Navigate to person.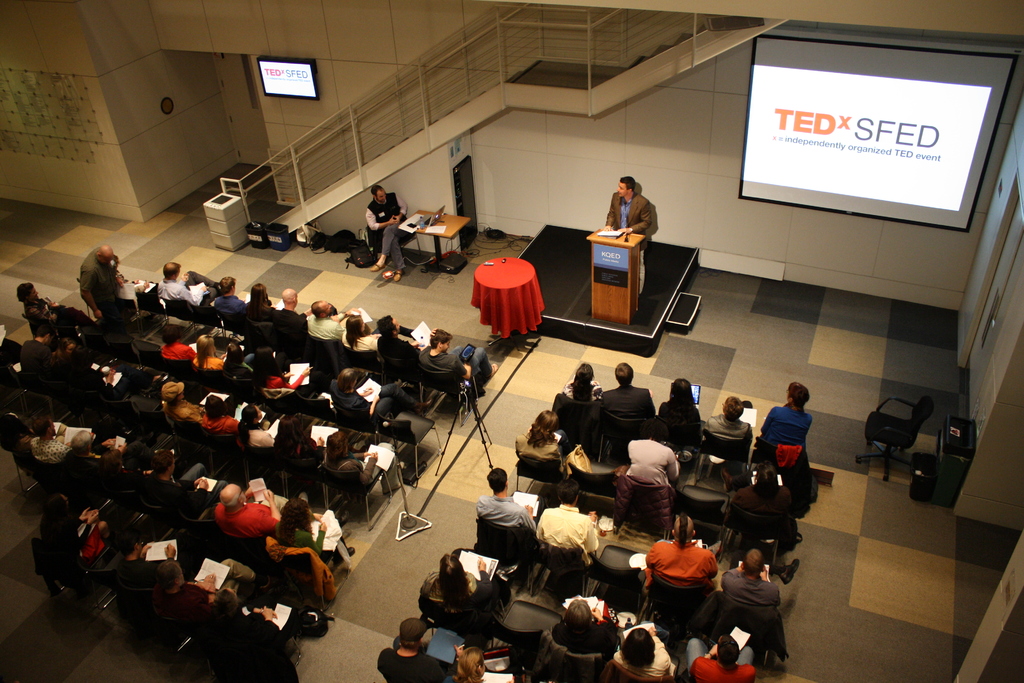
Navigation target: BBox(662, 377, 702, 443).
